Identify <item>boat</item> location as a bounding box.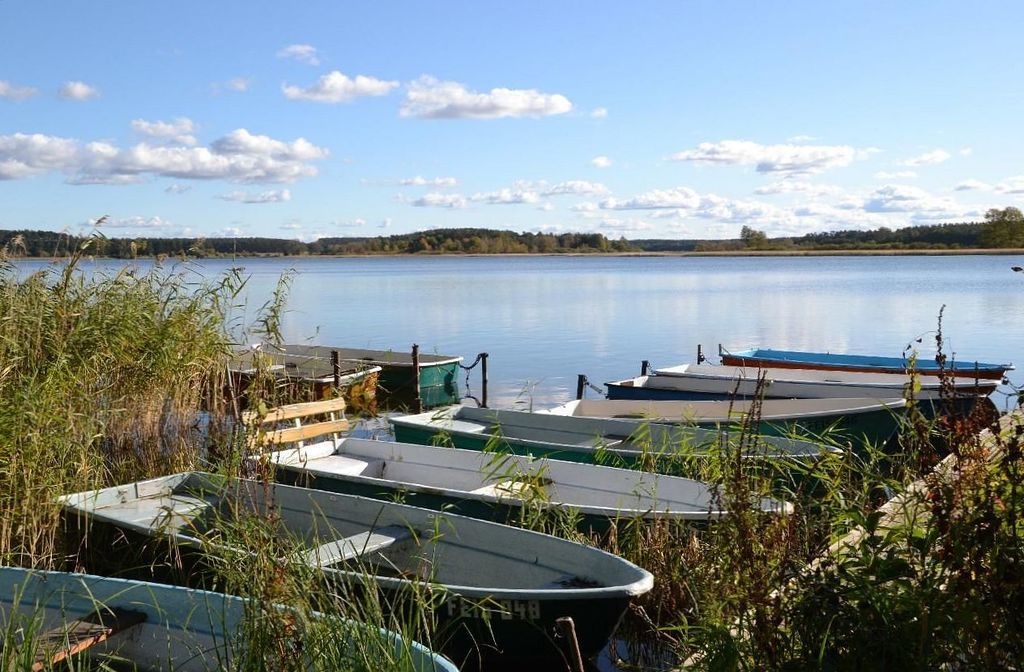
(x1=257, y1=340, x2=464, y2=388).
